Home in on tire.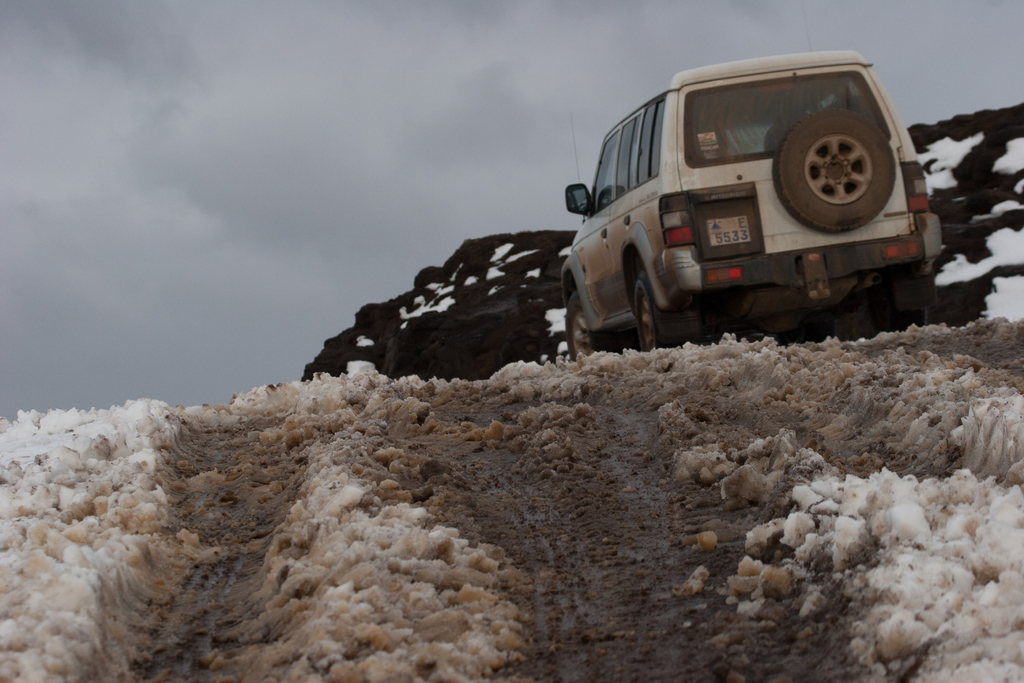
Homed in at <box>774,320,833,349</box>.
